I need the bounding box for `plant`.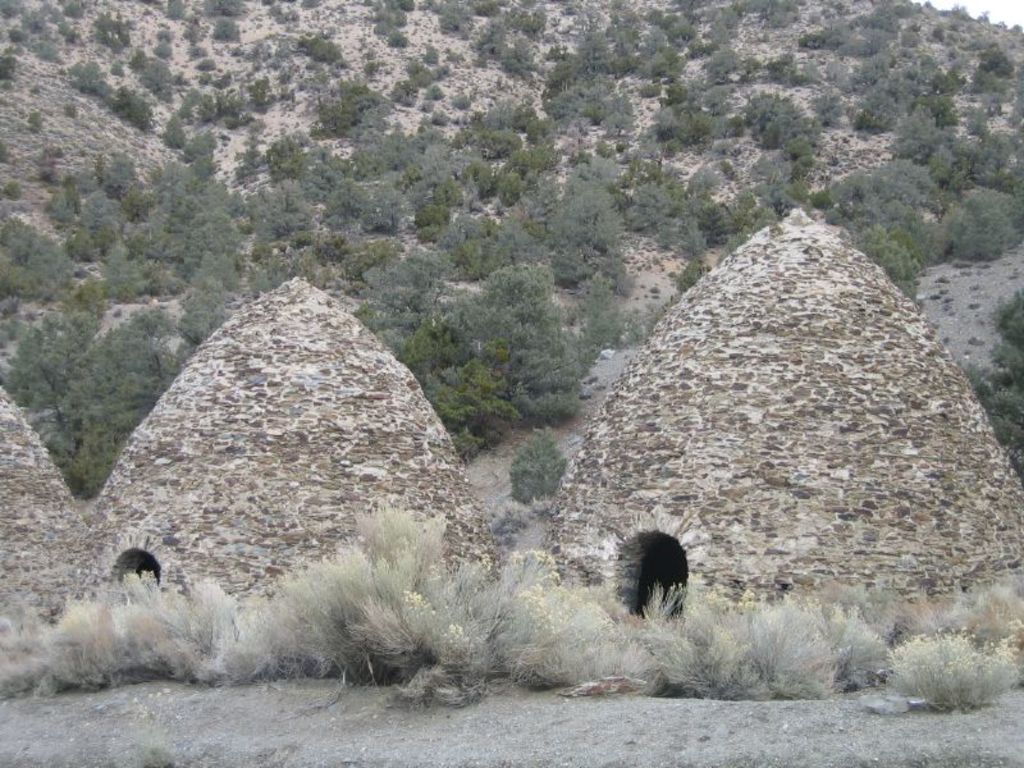
Here it is: 260/74/278/102.
